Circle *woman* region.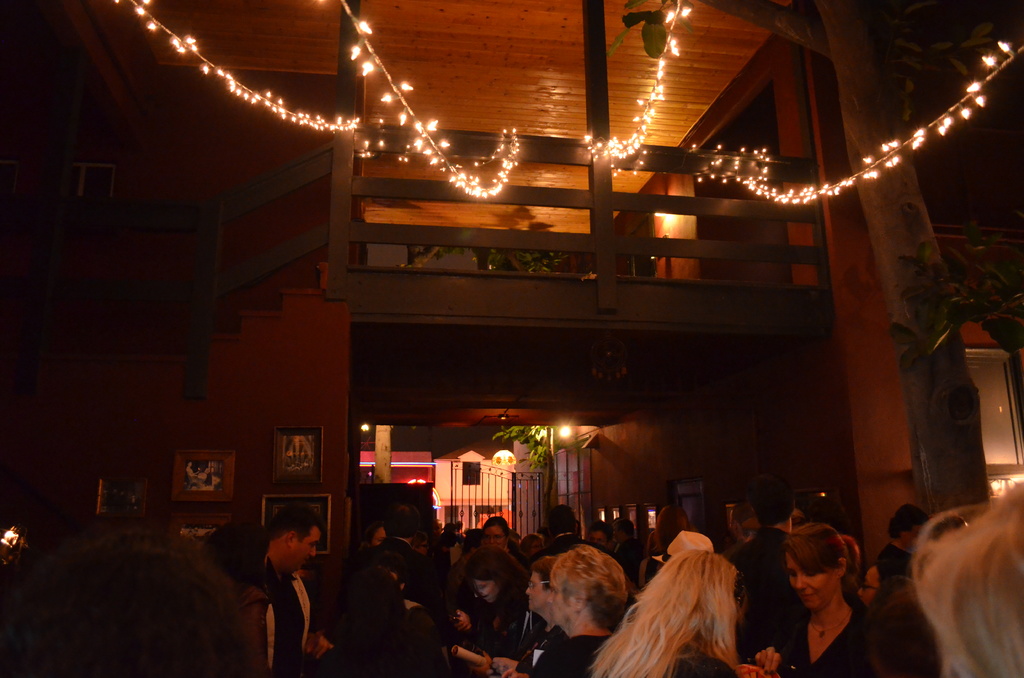
Region: l=451, t=541, r=528, b=677.
